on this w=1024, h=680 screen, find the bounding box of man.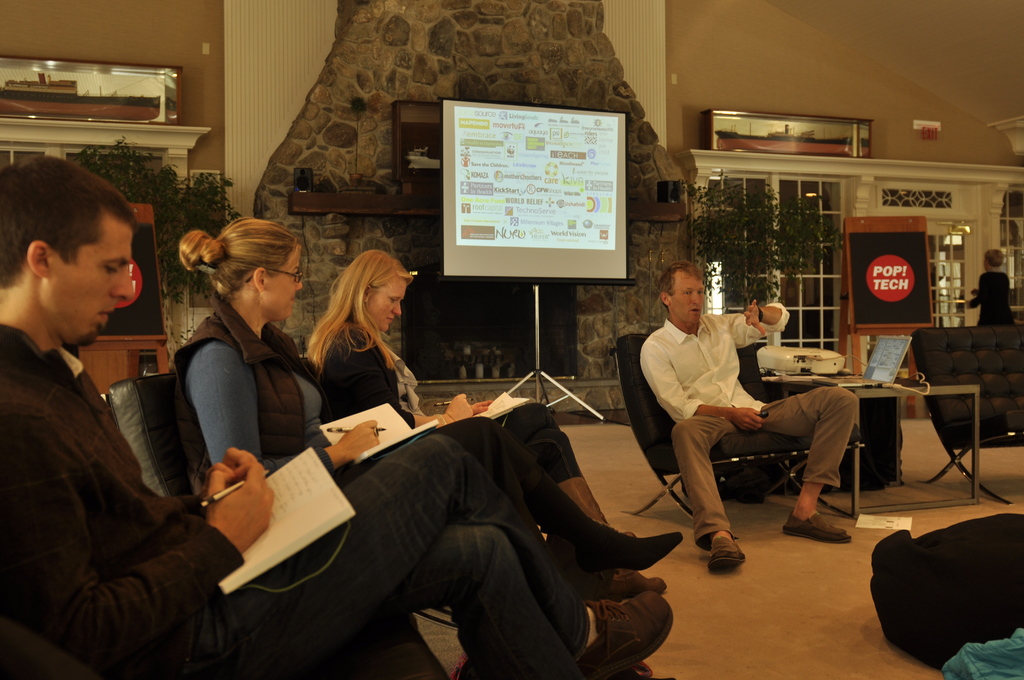
Bounding box: l=641, t=268, r=840, b=567.
